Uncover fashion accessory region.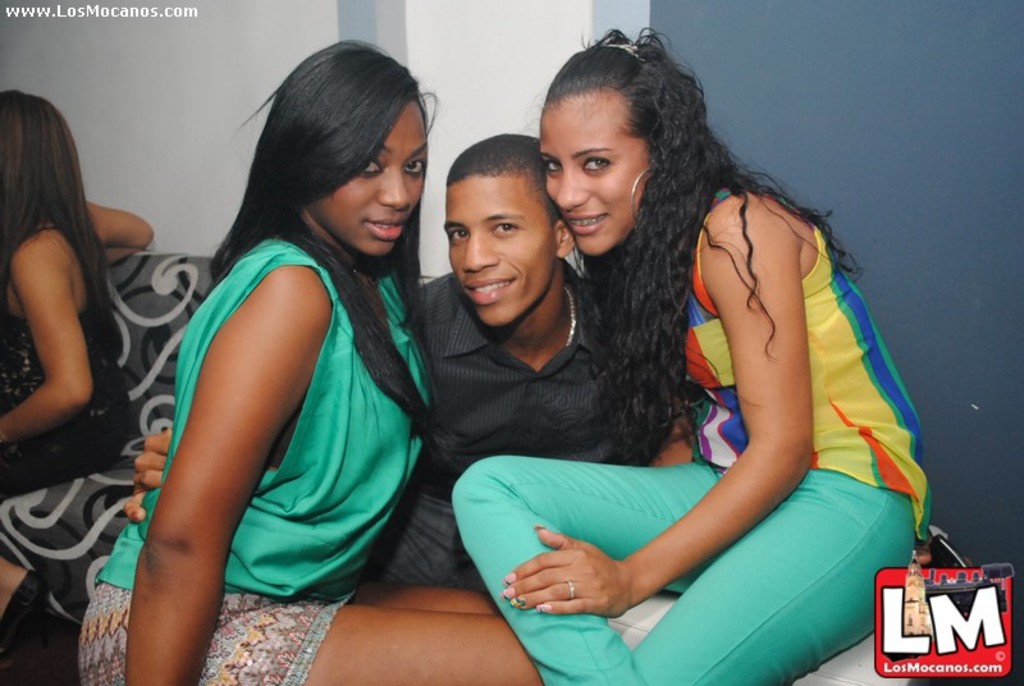
Uncovered: x1=561 y1=284 x2=577 y2=347.
